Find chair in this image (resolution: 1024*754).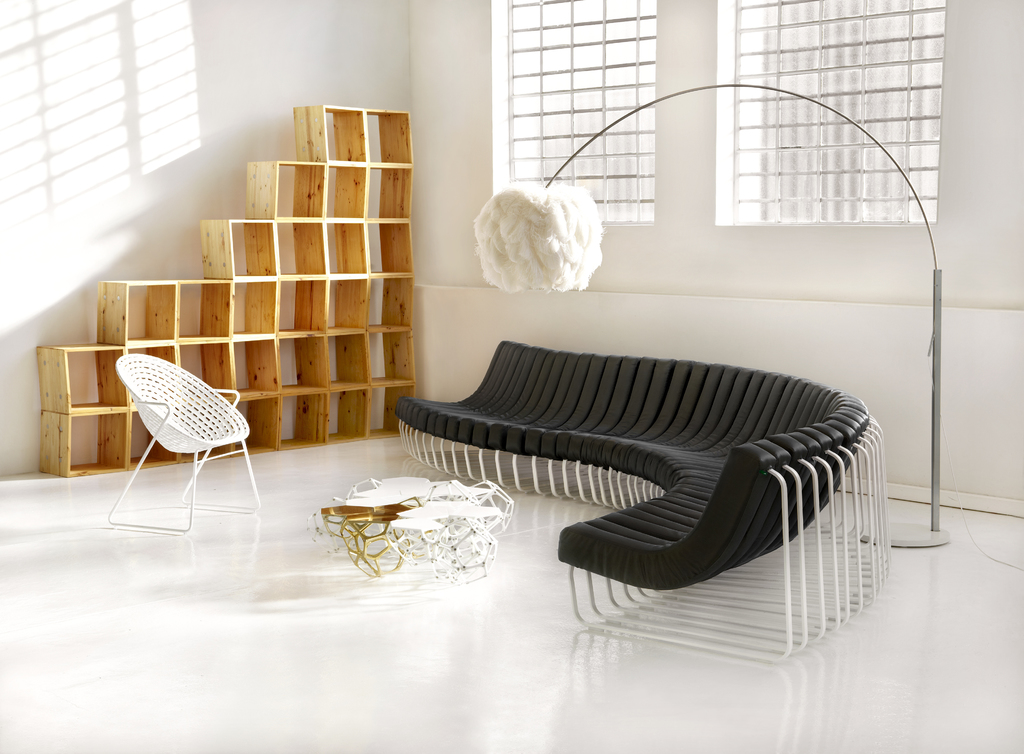
<region>106, 351, 262, 532</region>.
